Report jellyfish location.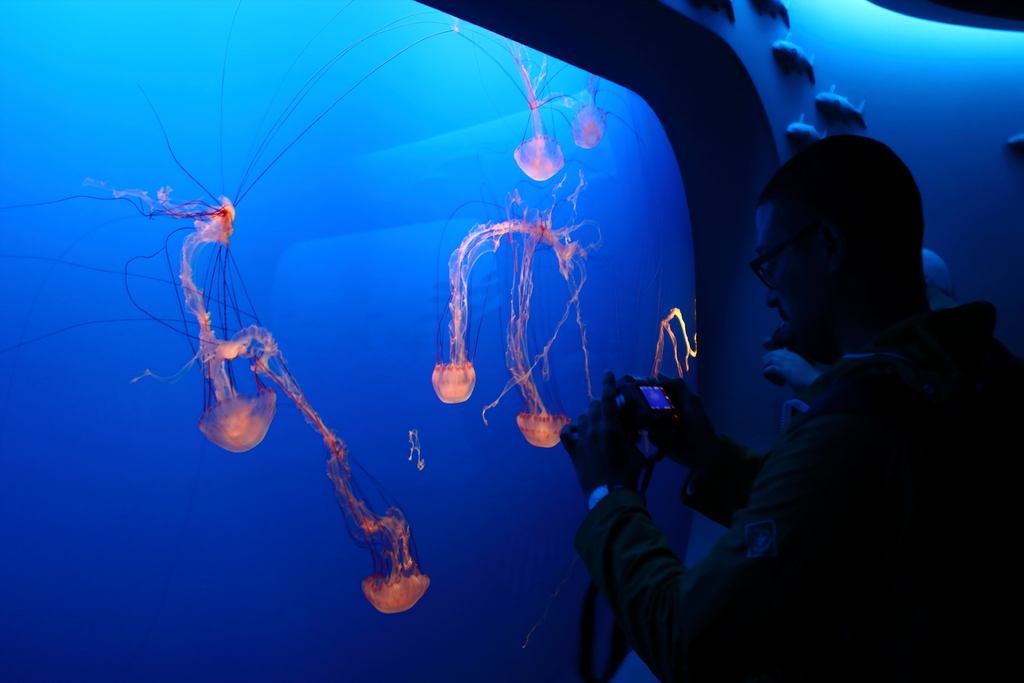
Report: x1=495 y1=191 x2=588 y2=452.
